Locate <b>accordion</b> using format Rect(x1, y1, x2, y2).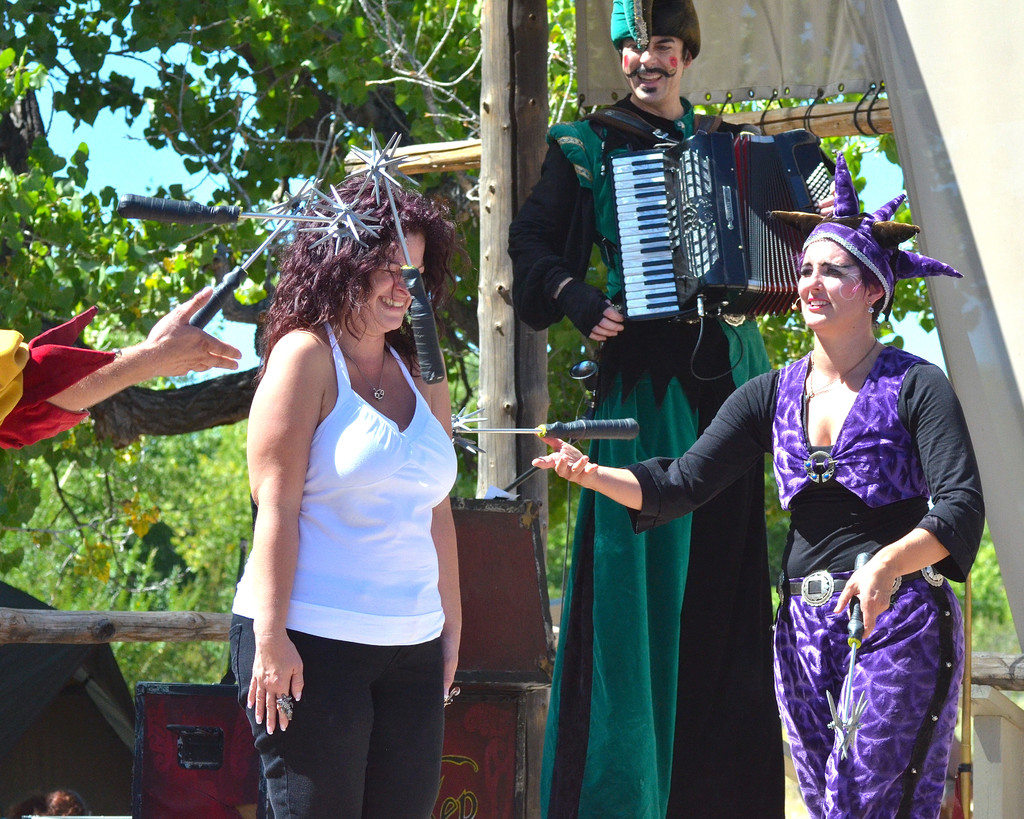
Rect(590, 114, 833, 345).
